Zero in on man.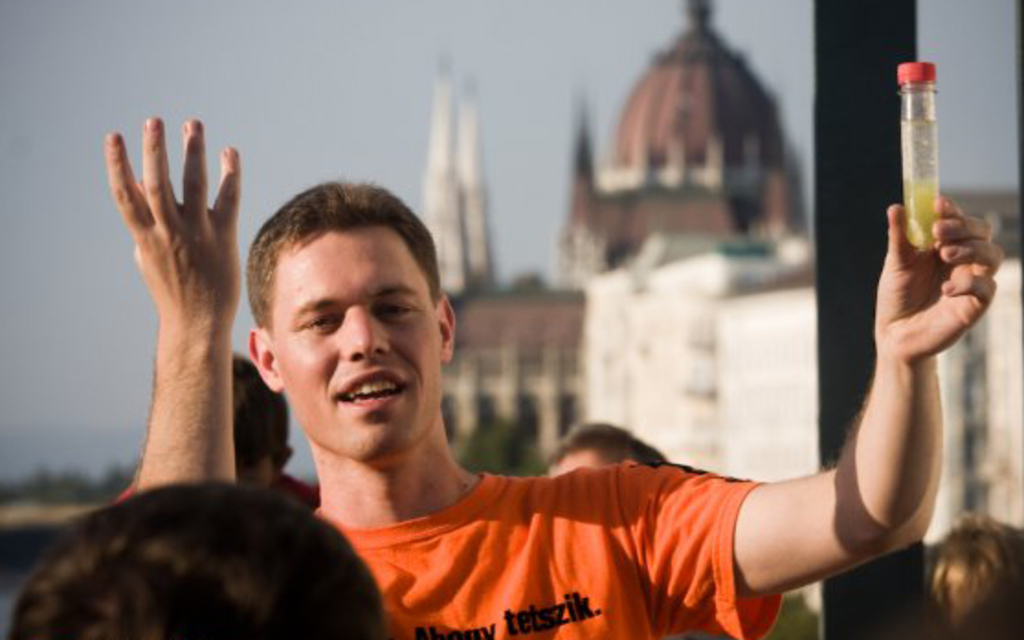
Zeroed in: bbox(110, 336, 332, 528).
